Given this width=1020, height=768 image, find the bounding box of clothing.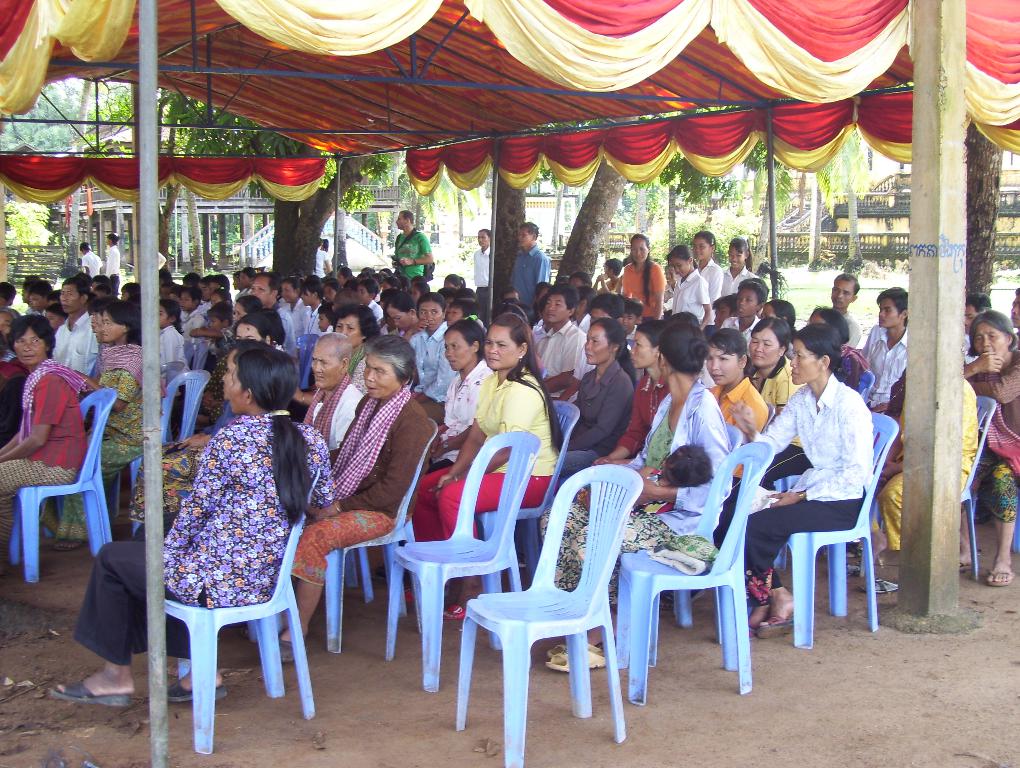
crop(128, 441, 211, 526).
